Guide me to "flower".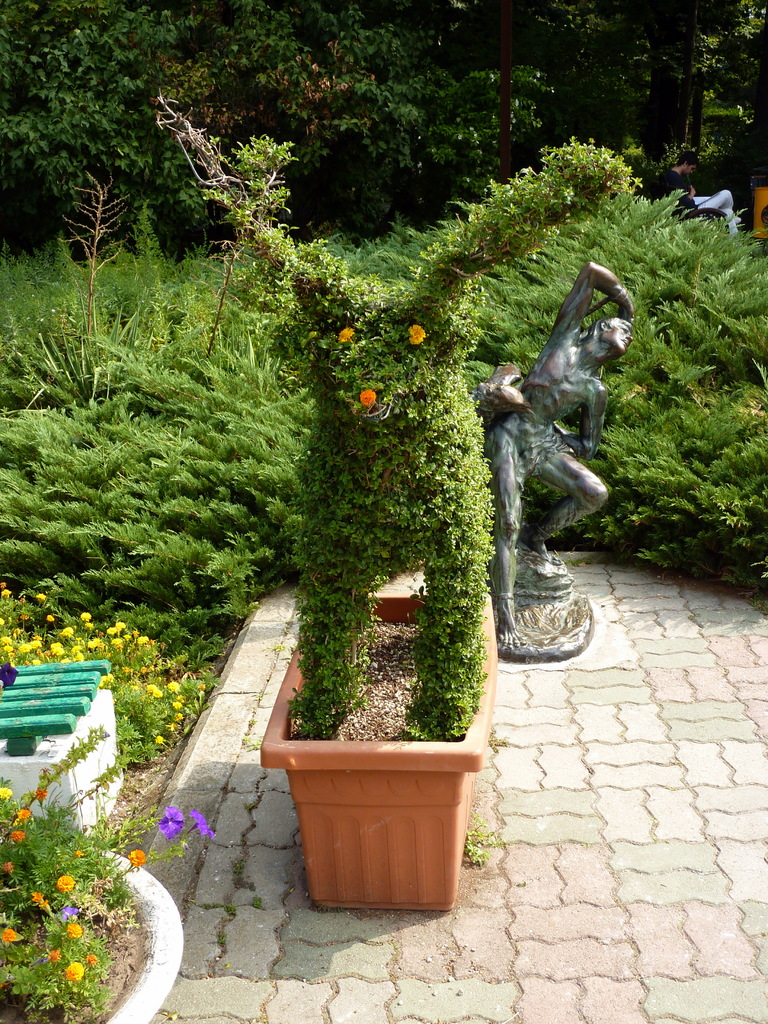
Guidance: 407,324,428,342.
